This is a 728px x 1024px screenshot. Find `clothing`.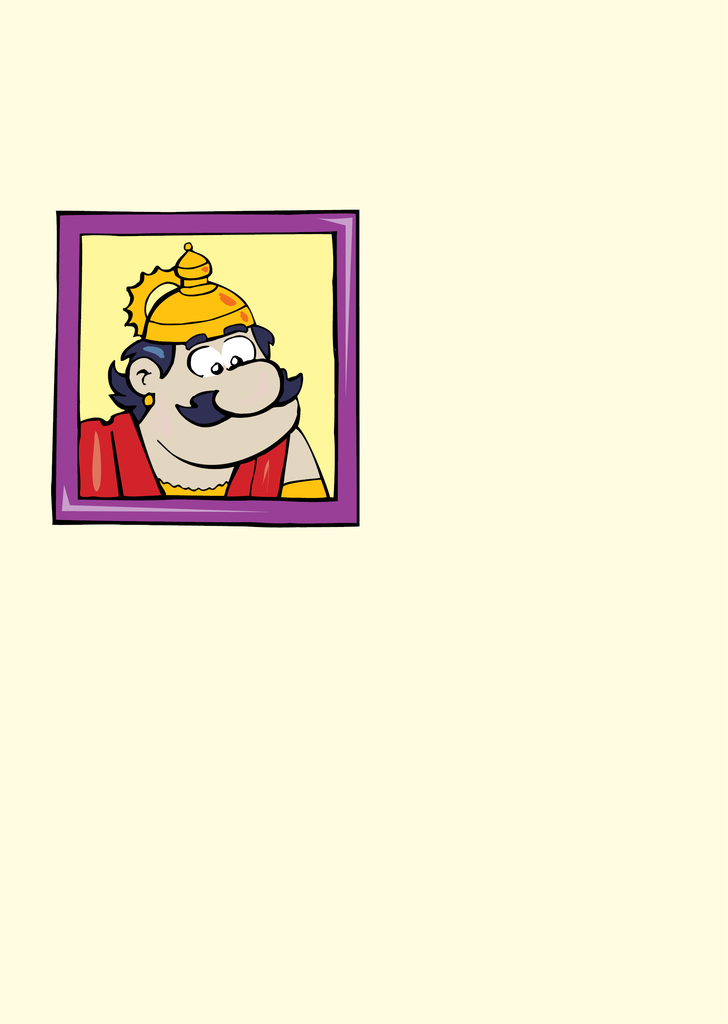
Bounding box: left=74, top=412, right=331, bottom=497.
